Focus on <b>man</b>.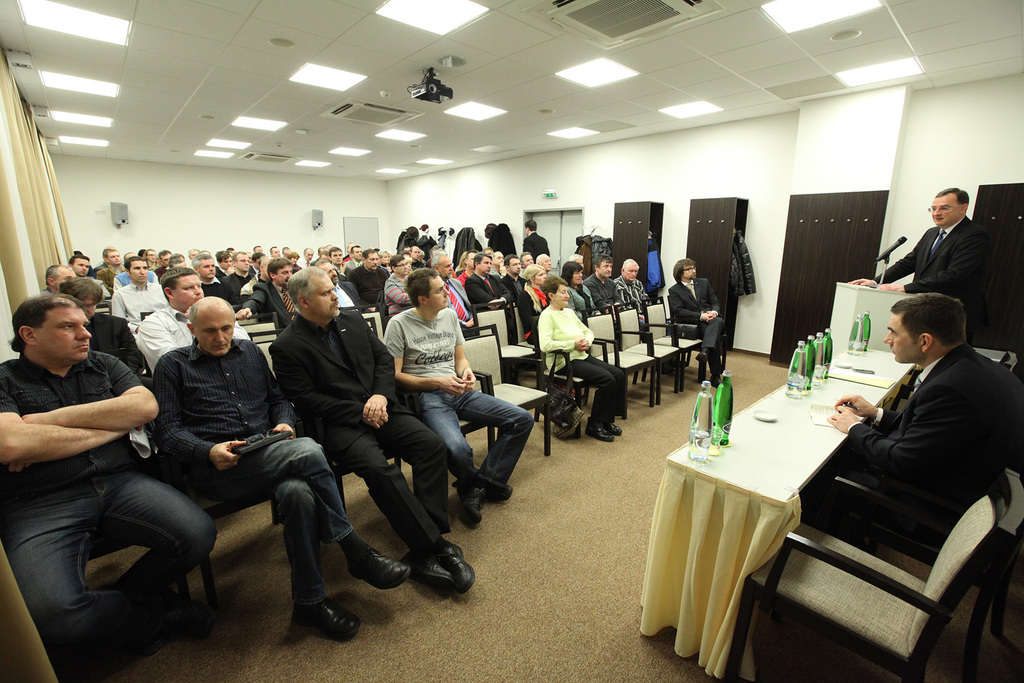
Focused at <bbox>832, 293, 1021, 538</bbox>.
